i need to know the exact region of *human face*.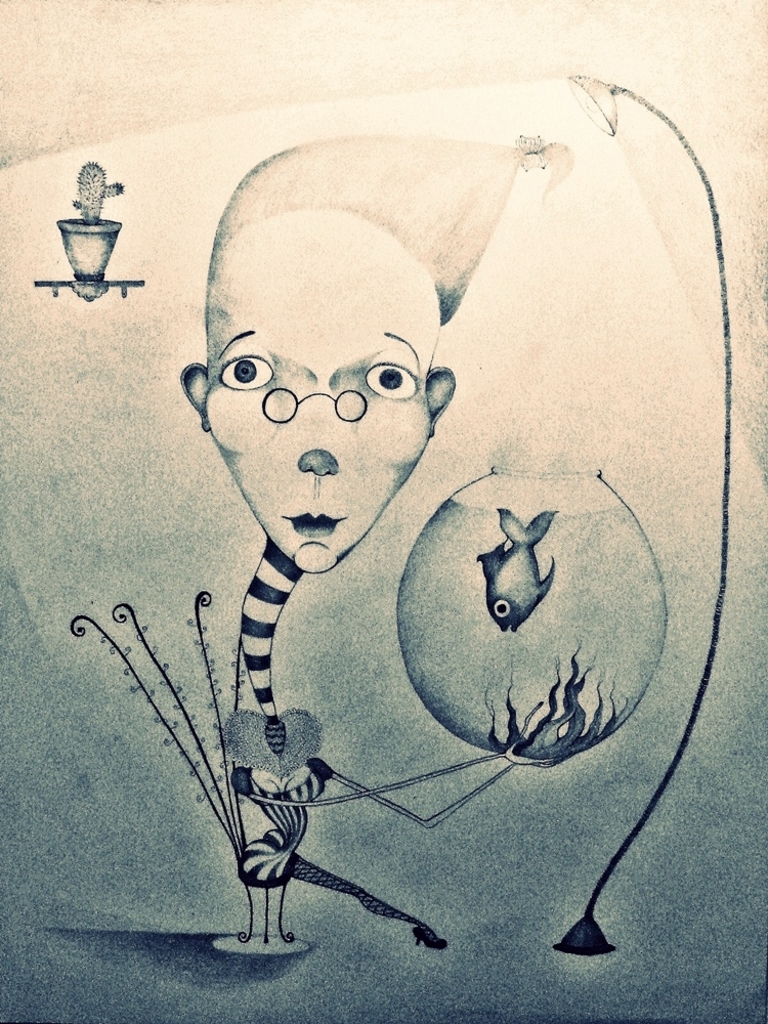
Region: (204,210,436,581).
